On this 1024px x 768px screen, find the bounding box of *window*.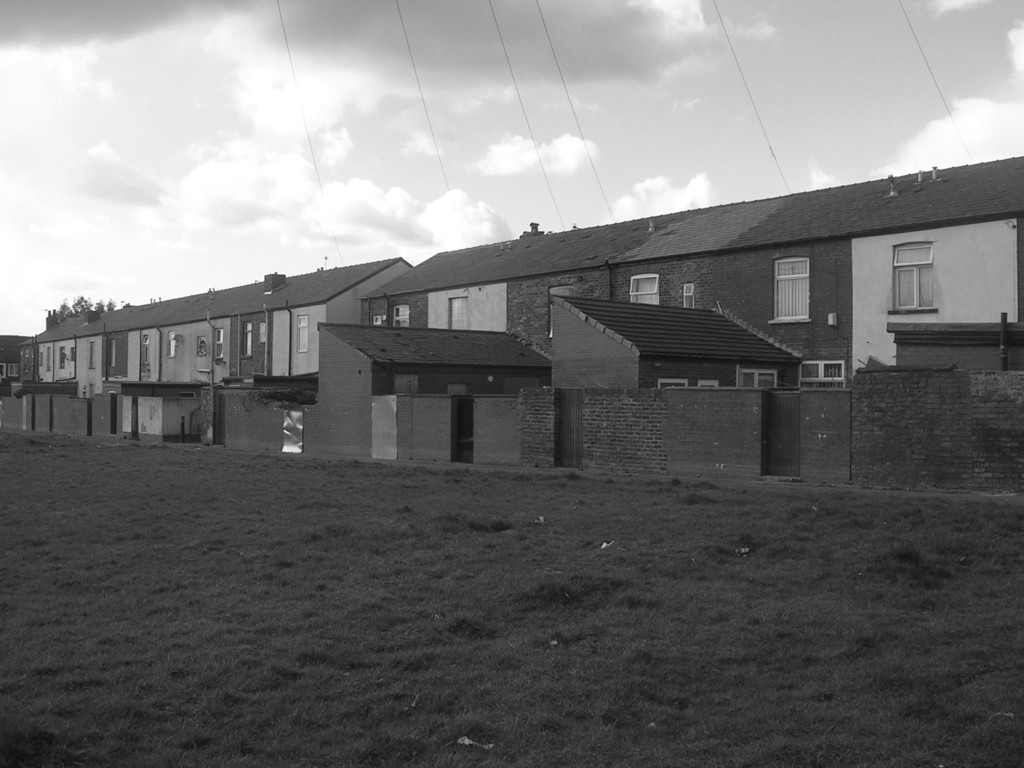
Bounding box: detection(630, 275, 660, 301).
